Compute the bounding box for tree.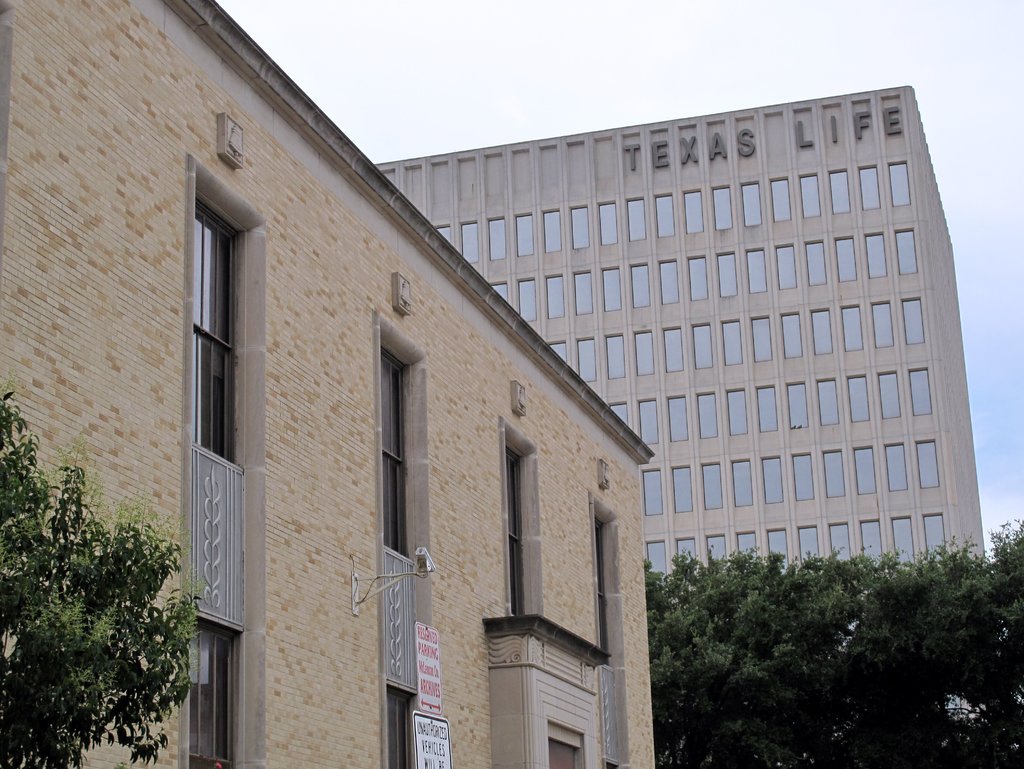
left=580, top=524, right=1013, bottom=736.
